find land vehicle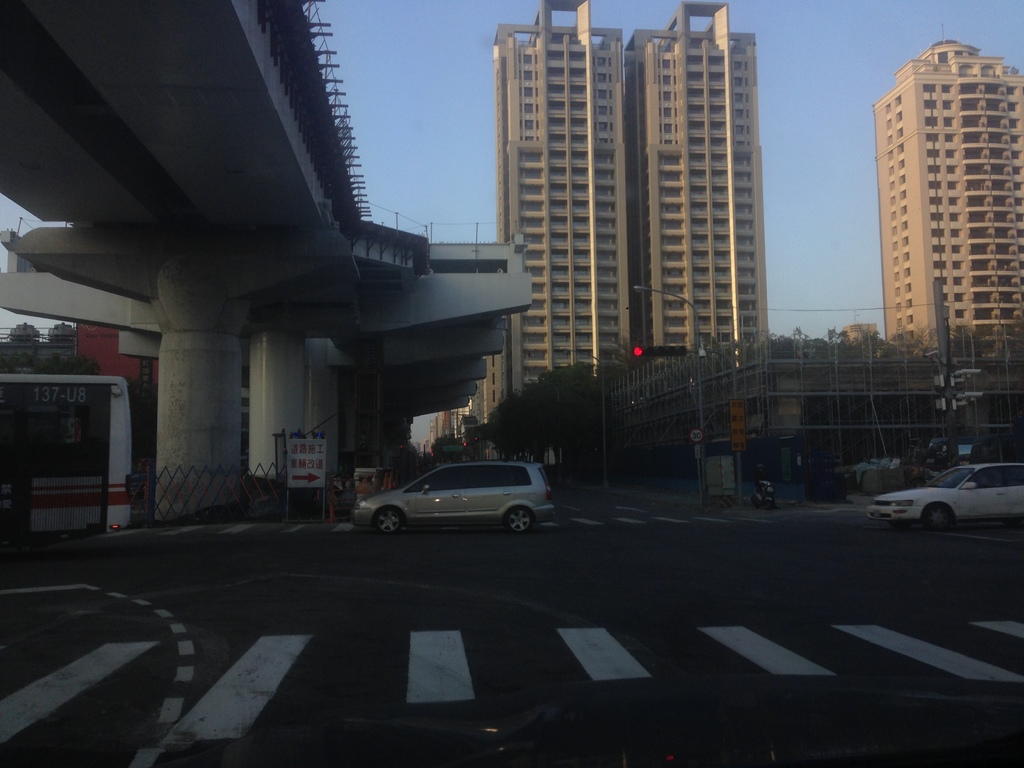
{"x1": 3, "y1": 346, "x2": 143, "y2": 553}
